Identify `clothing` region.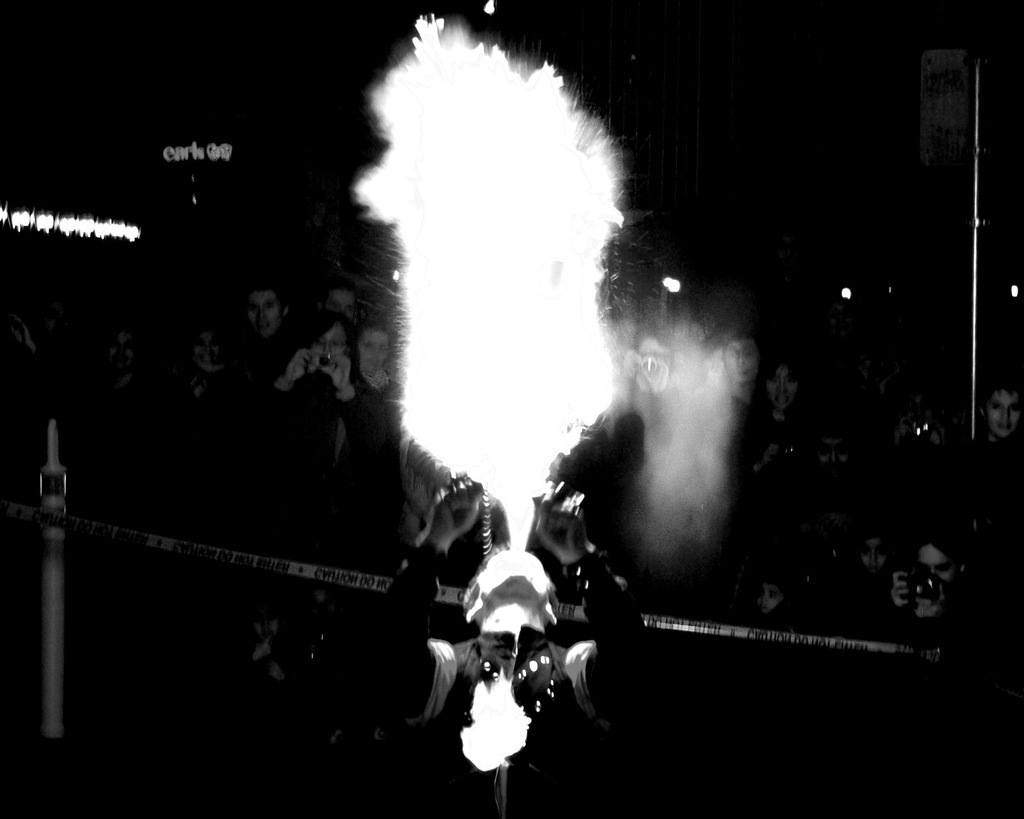
Region: l=358, t=546, r=669, b=818.
